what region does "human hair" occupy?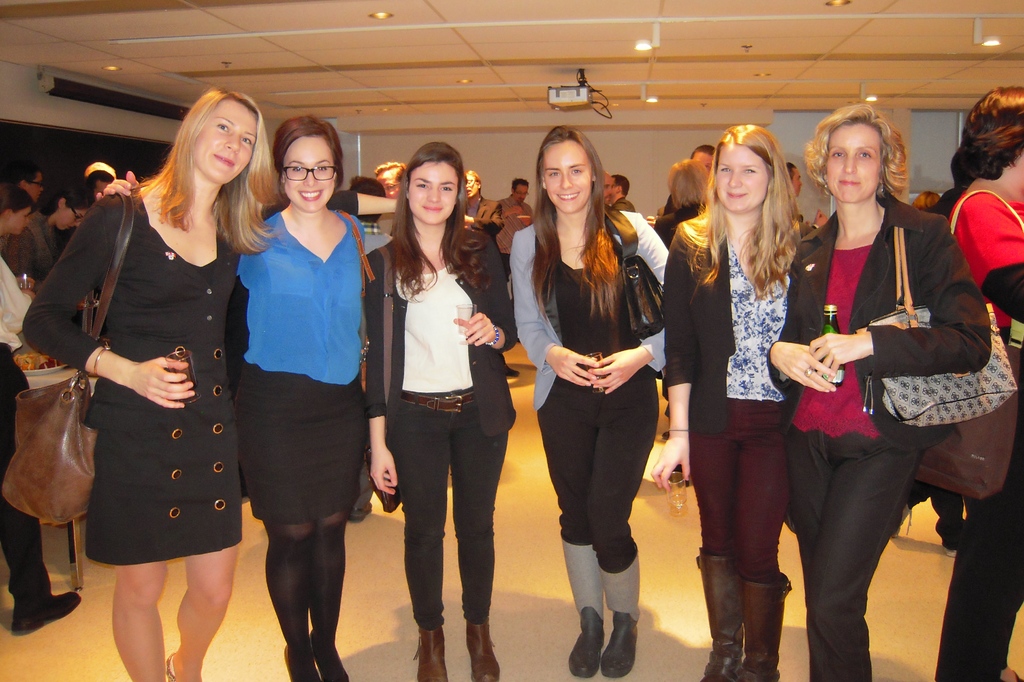
locate(343, 176, 385, 219).
